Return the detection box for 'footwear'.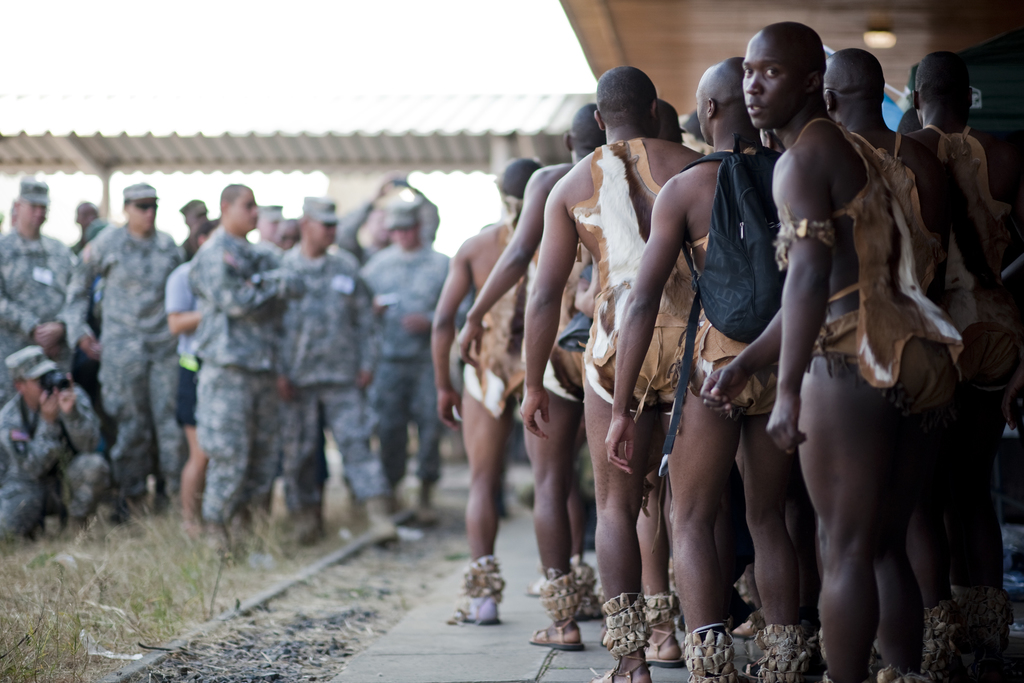
[left=381, top=472, right=417, bottom=516].
